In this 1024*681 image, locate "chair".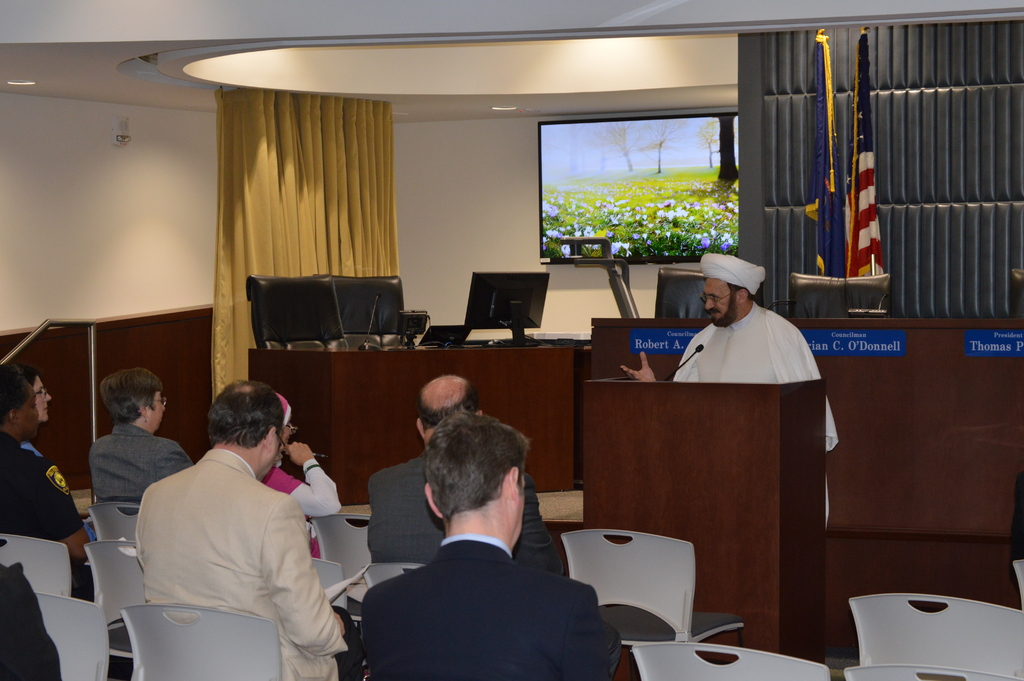
Bounding box: bbox=[36, 589, 113, 680].
